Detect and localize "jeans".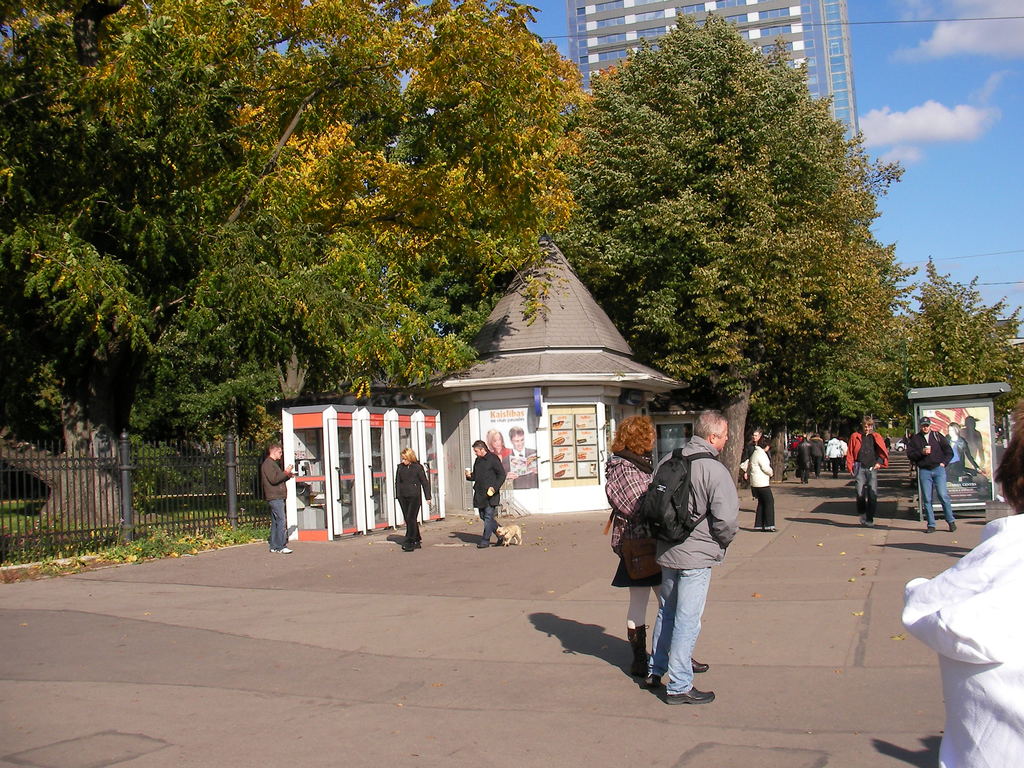
Localized at [917,471,957,525].
